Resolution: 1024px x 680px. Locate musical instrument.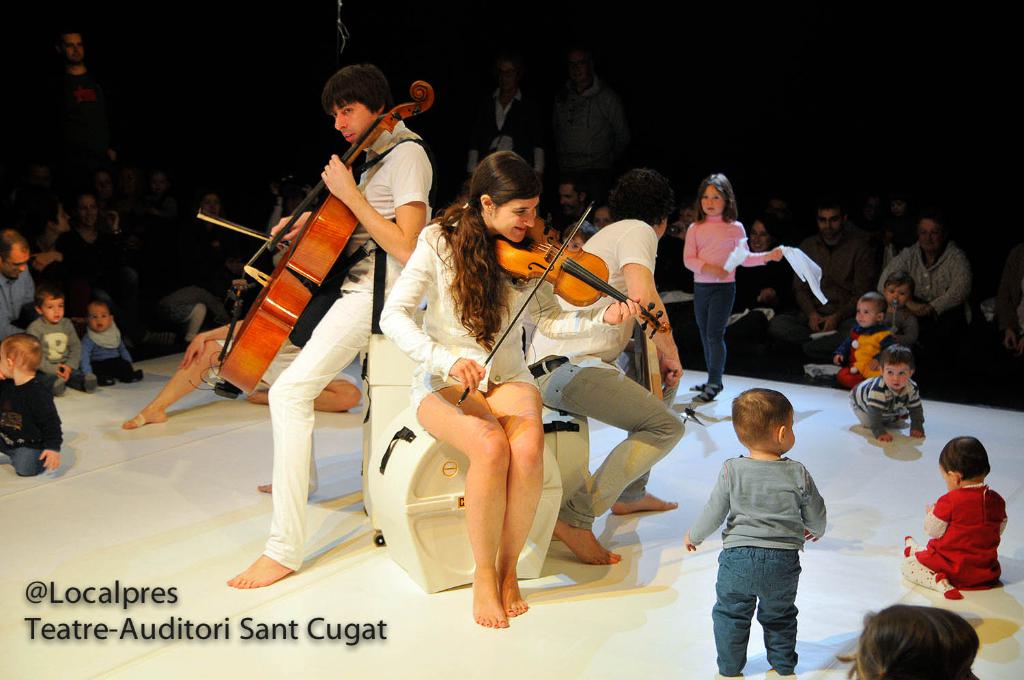
bbox(491, 213, 673, 340).
